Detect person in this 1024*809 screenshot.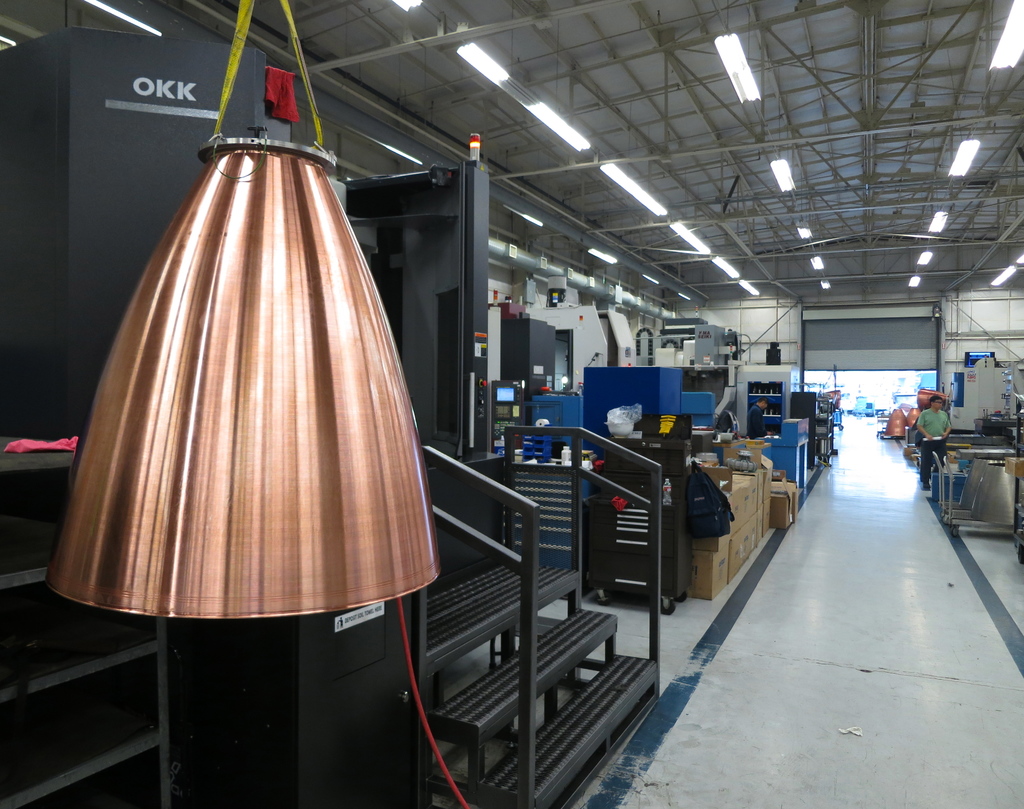
Detection: left=916, top=386, right=961, bottom=489.
